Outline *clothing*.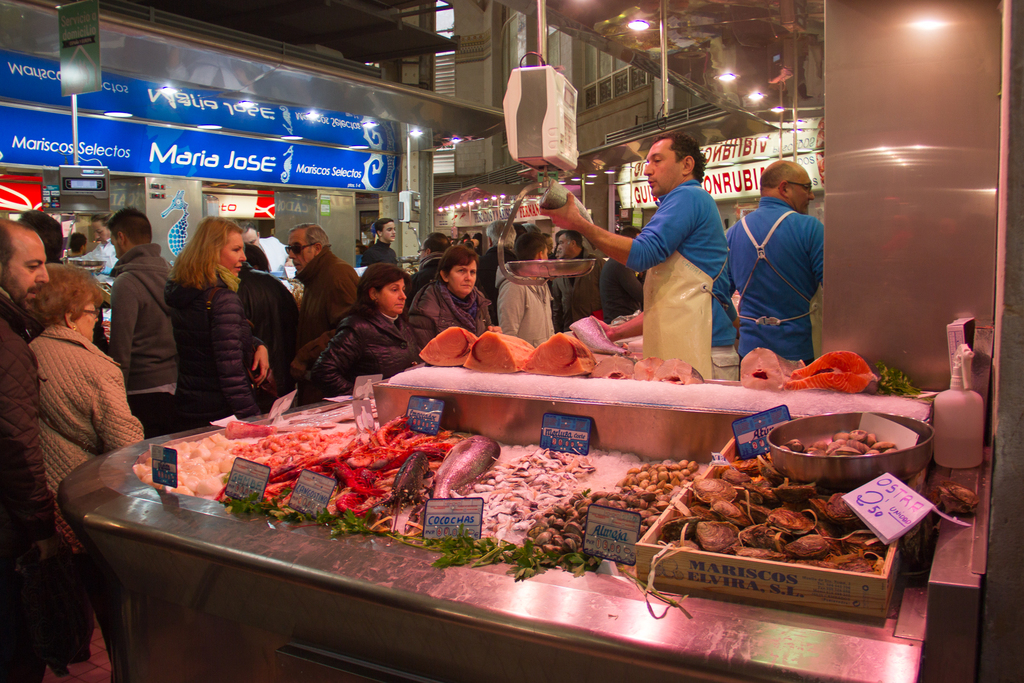
Outline: rect(555, 256, 614, 331).
